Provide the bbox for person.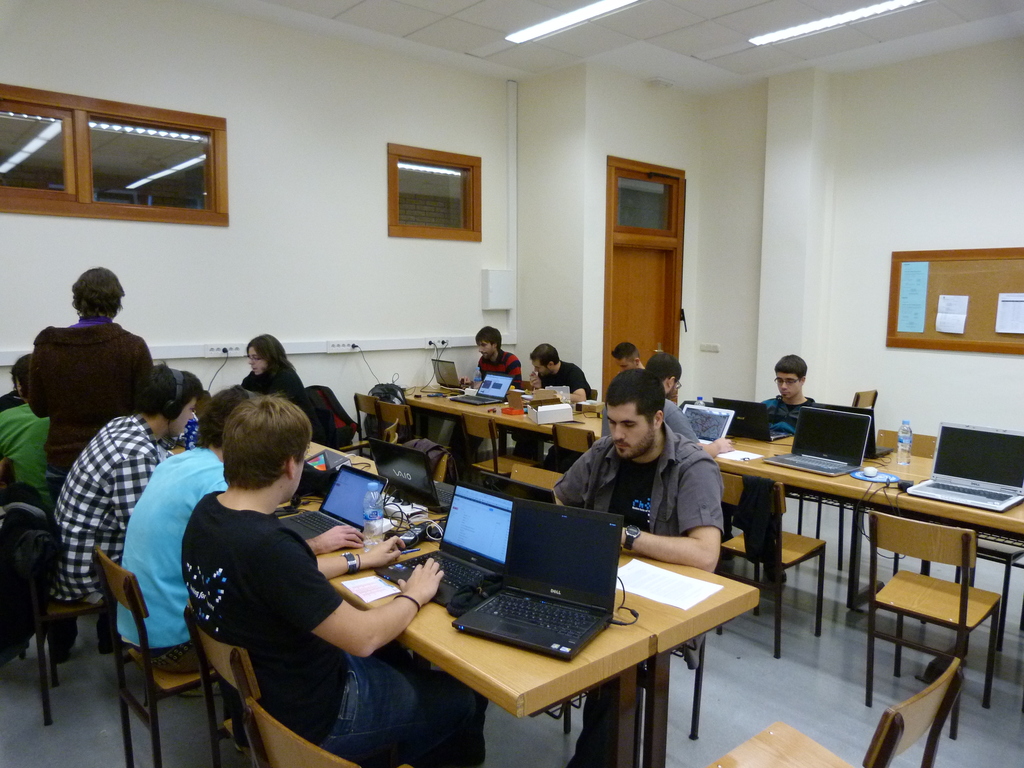
x1=553, y1=367, x2=724, y2=767.
